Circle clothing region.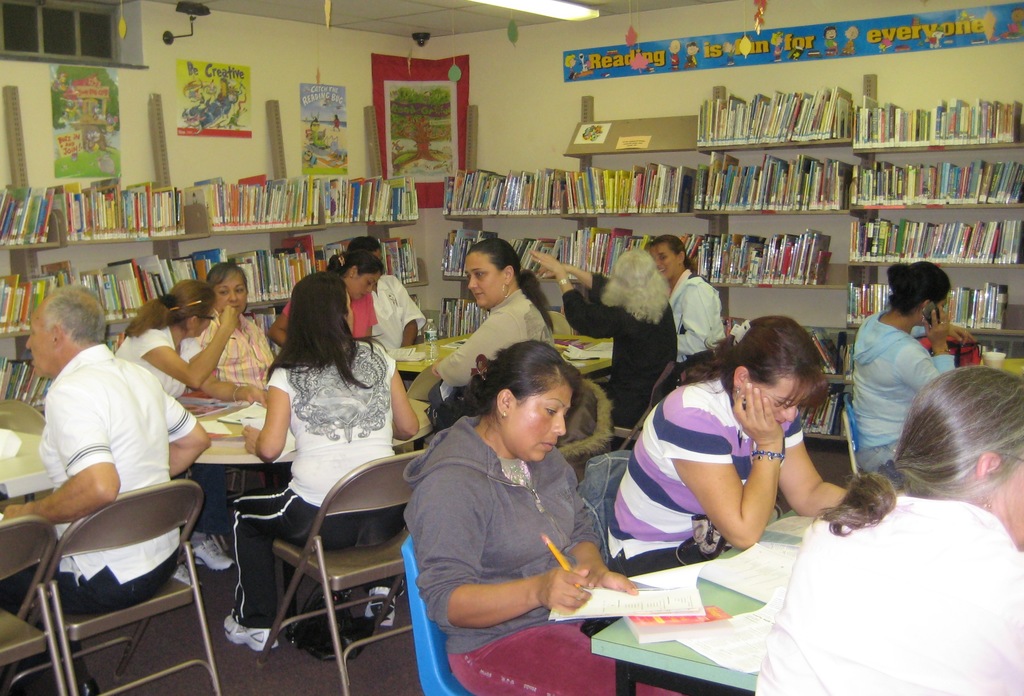
Region: box(202, 315, 273, 389).
